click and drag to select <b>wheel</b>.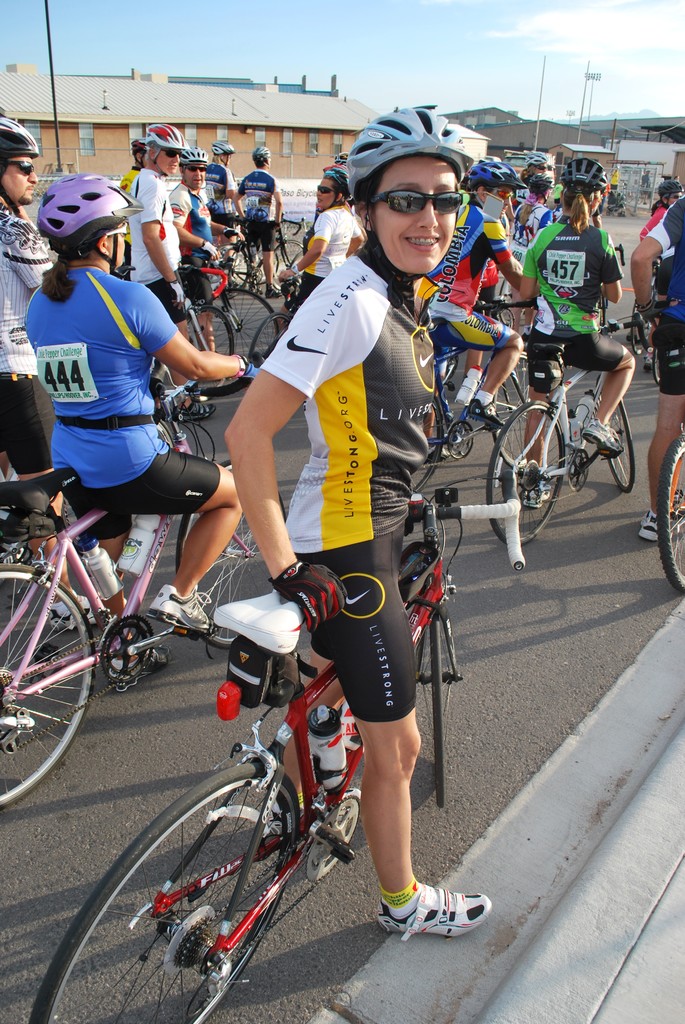
Selection: {"left": 650, "top": 421, "right": 684, "bottom": 593}.
